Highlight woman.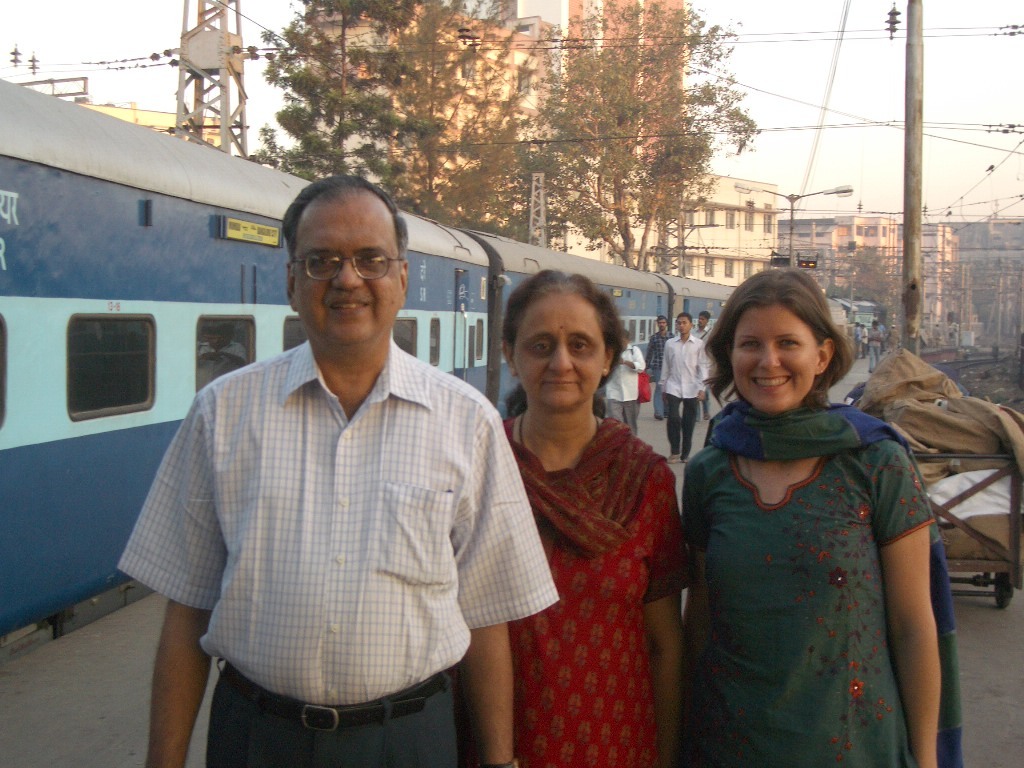
Highlighted region: Rect(445, 267, 698, 767).
